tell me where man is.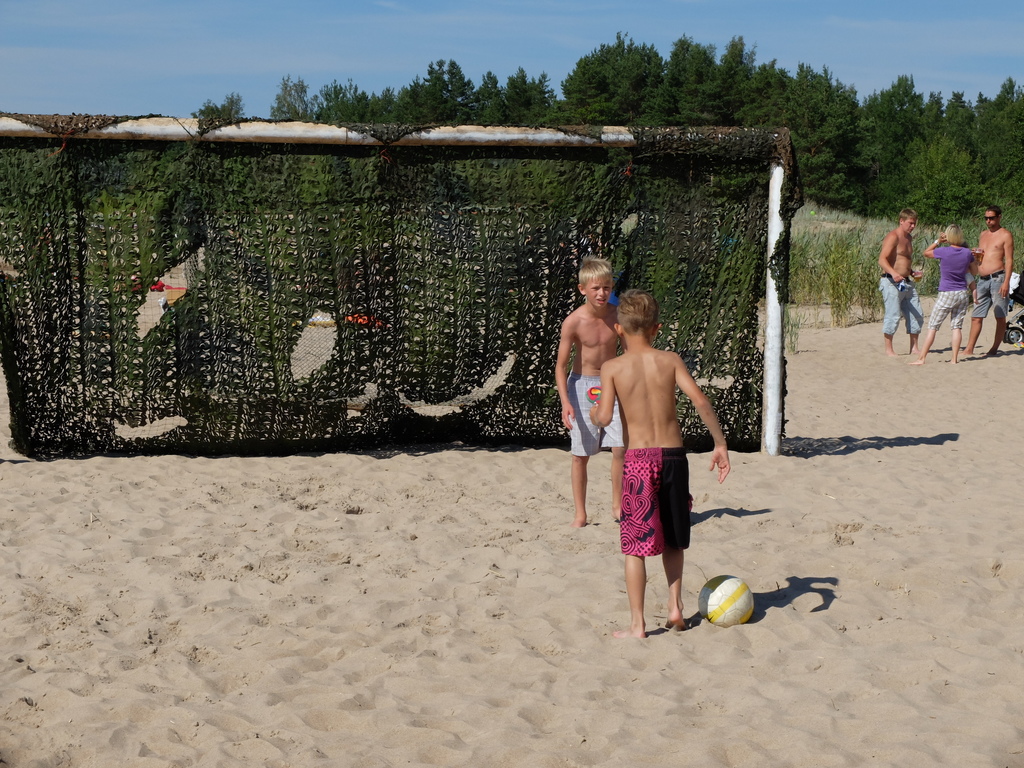
man is at select_region(883, 205, 925, 355).
